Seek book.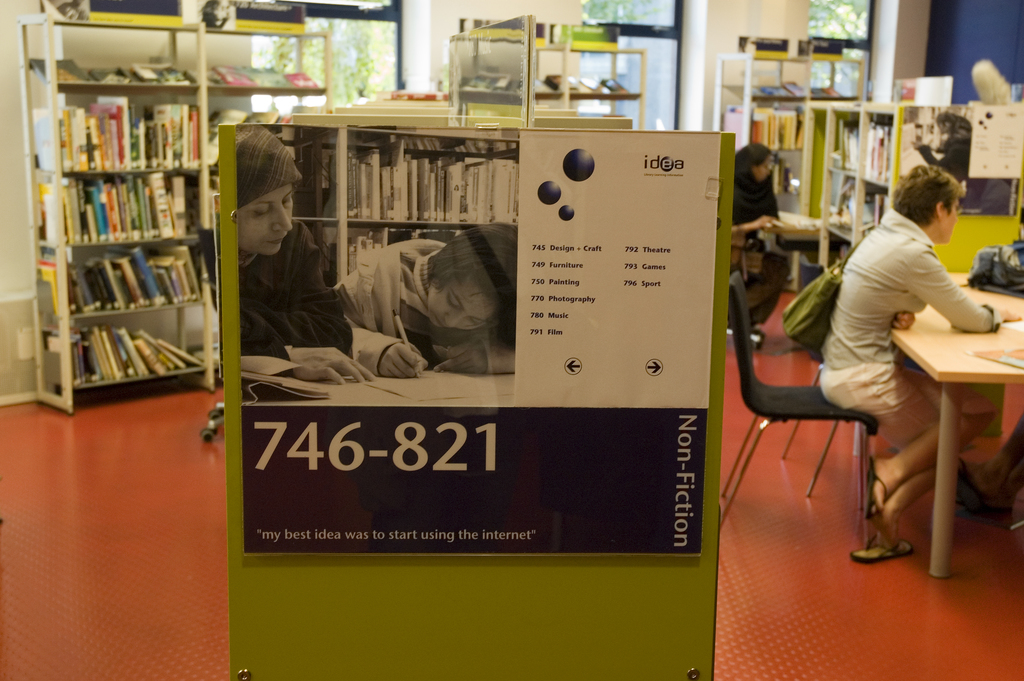
l=774, t=149, r=798, b=204.
